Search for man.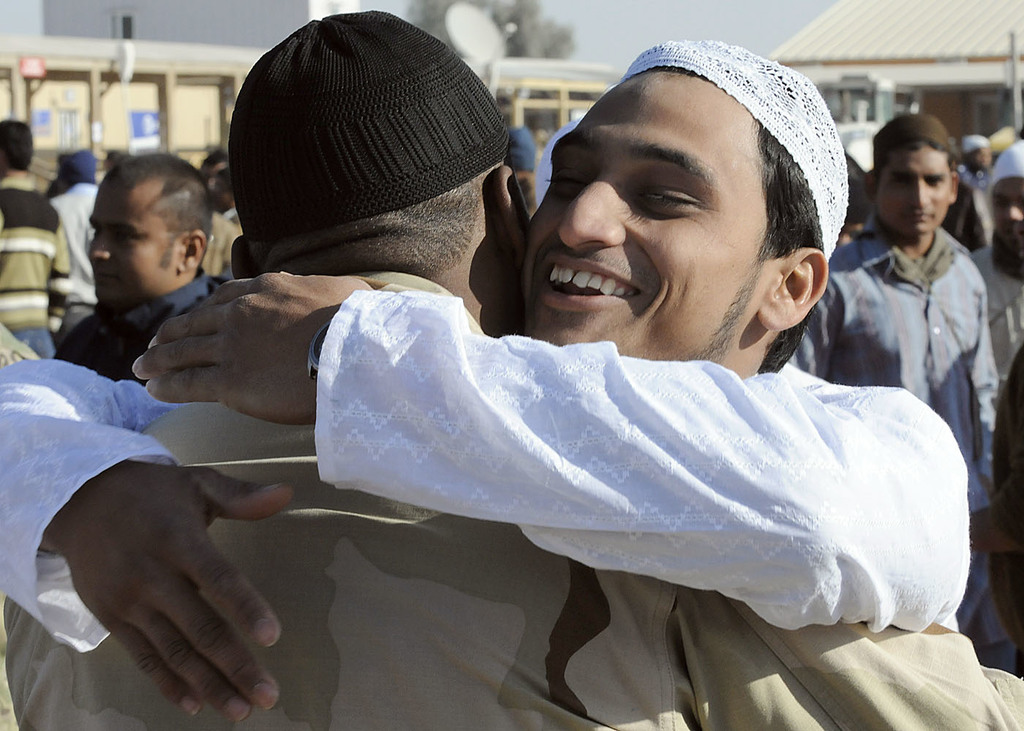
Found at left=0, top=6, right=1023, bottom=730.
